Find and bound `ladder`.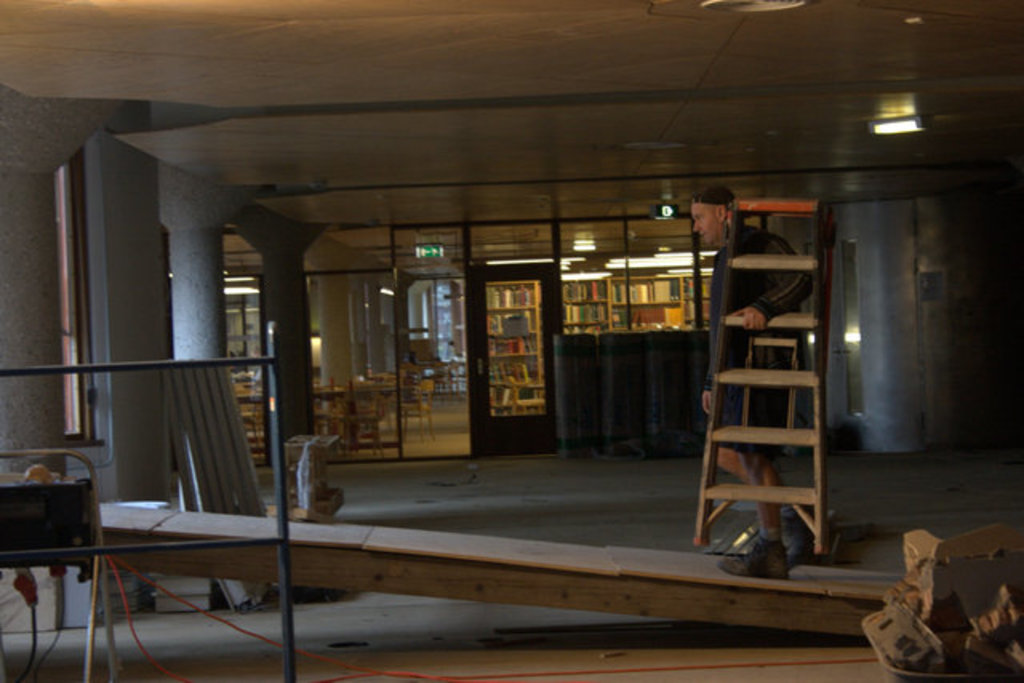
Bound: {"left": 694, "top": 195, "right": 827, "bottom": 553}.
